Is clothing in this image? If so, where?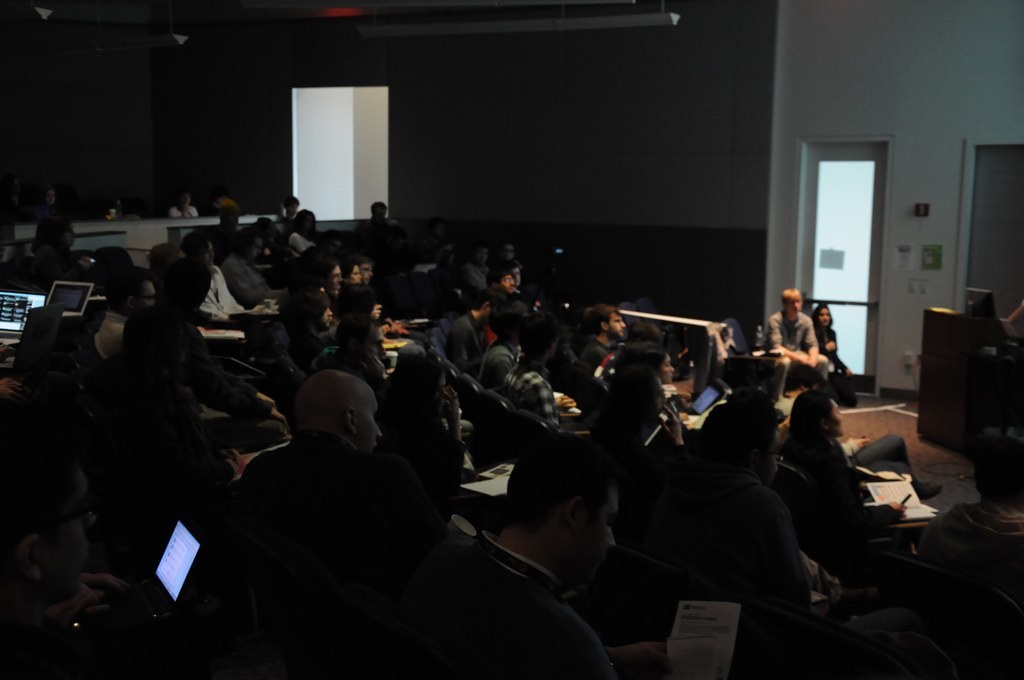
Yes, at 238,434,368,574.
